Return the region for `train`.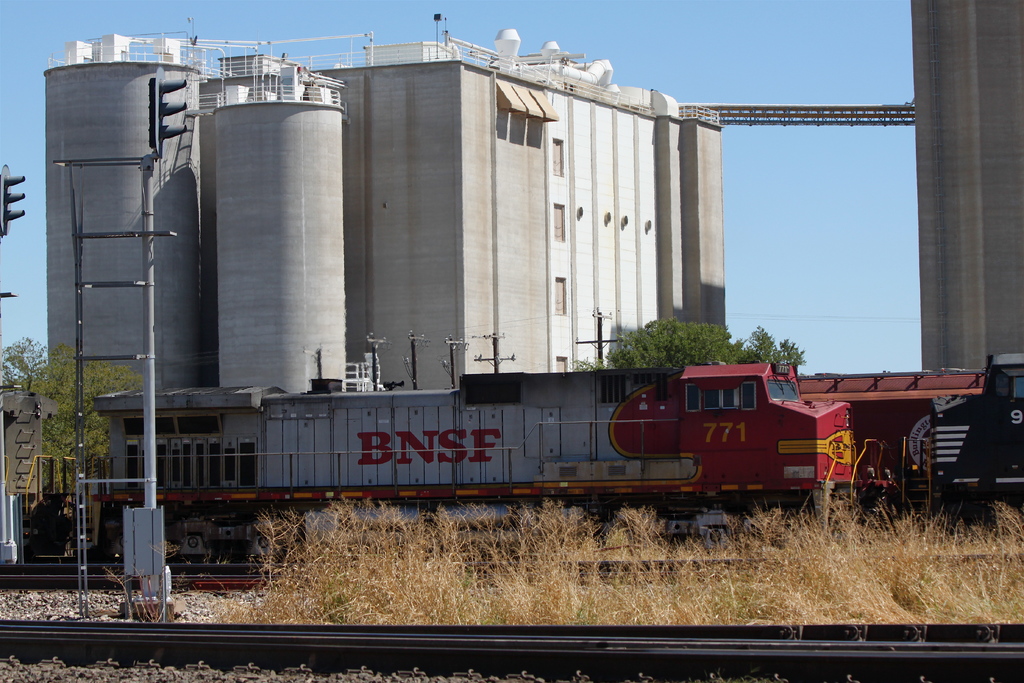
<region>0, 359, 895, 551</region>.
